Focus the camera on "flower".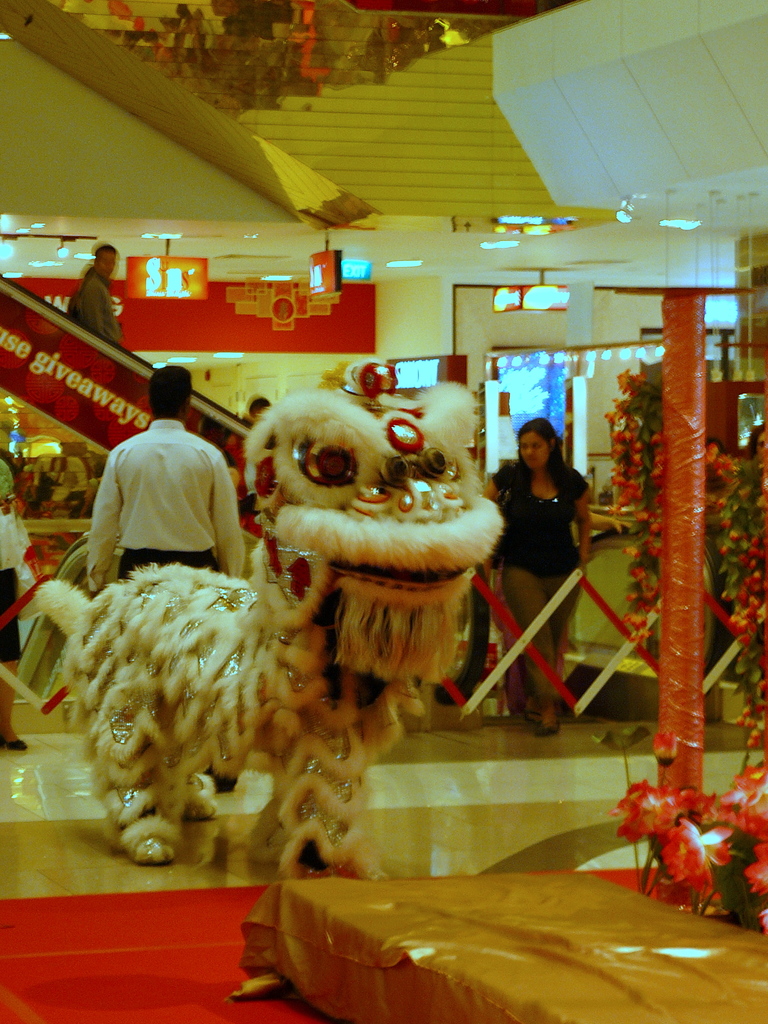
Focus region: pyautogui.locateOnScreen(660, 824, 709, 887).
